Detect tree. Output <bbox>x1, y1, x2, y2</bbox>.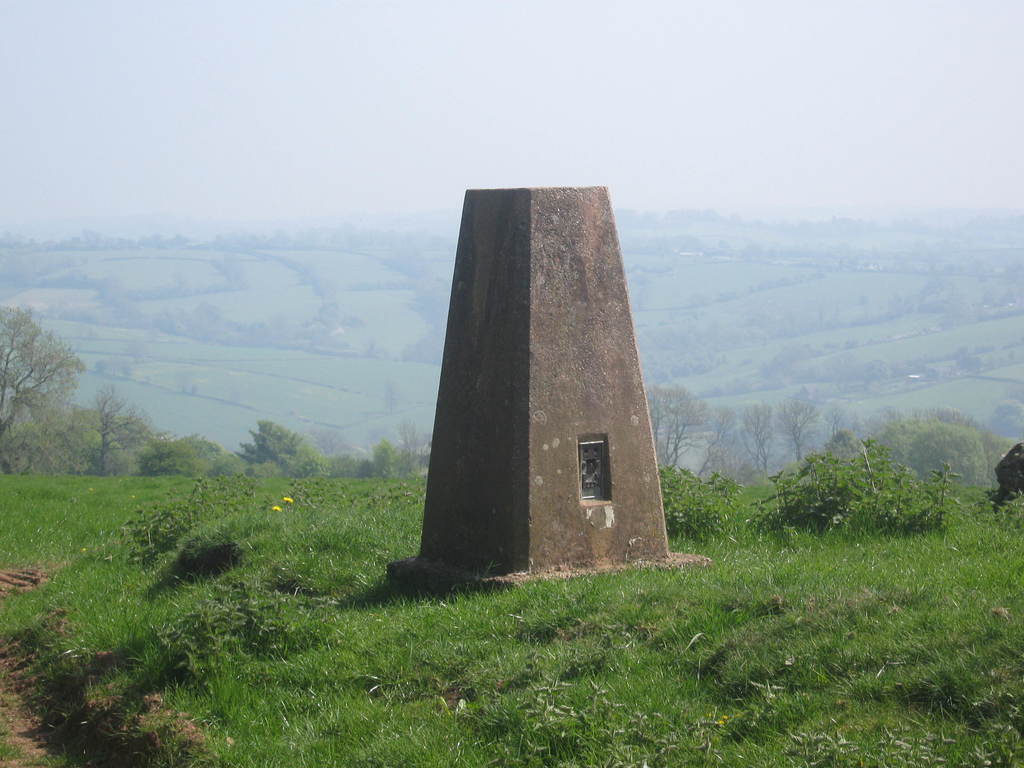
<bbox>738, 408, 776, 476</bbox>.
